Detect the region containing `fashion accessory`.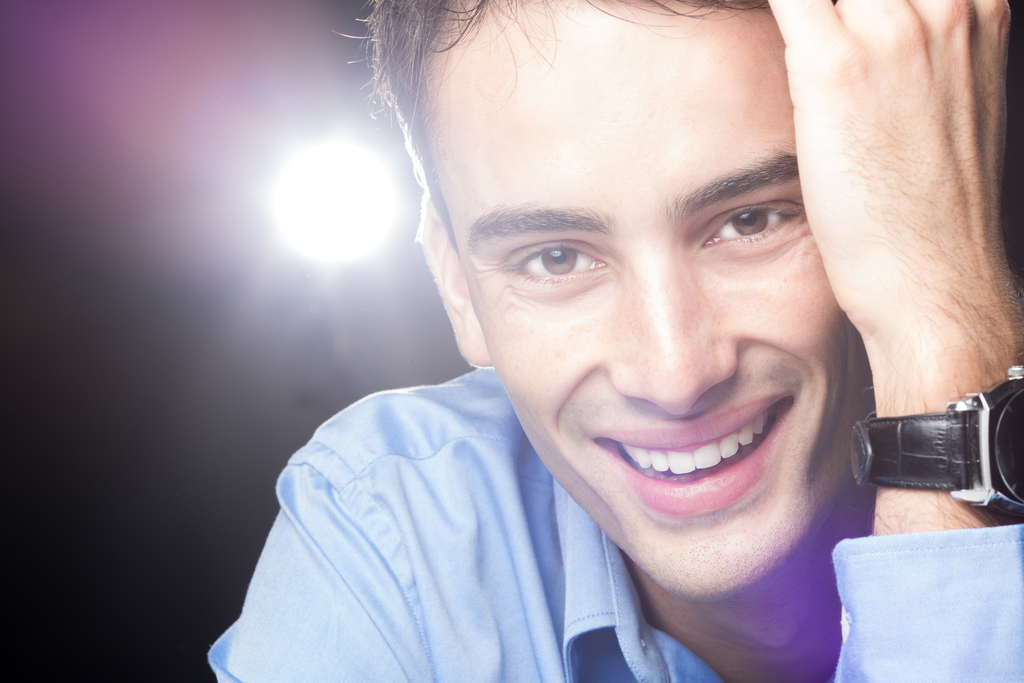
<box>842,363,1023,509</box>.
